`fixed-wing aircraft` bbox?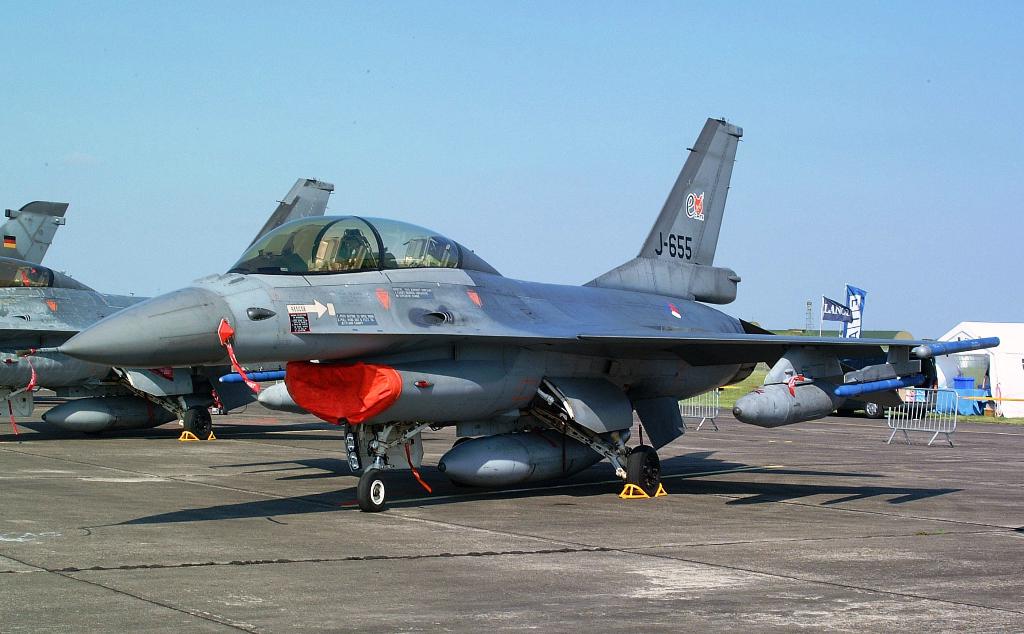
[1, 178, 335, 439]
